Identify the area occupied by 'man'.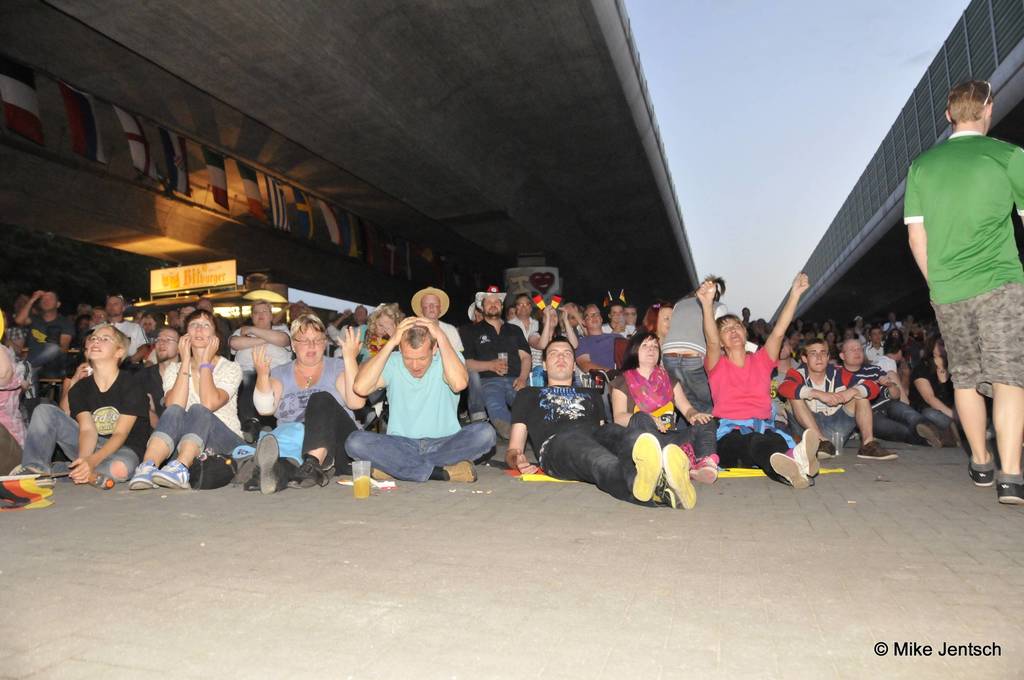
Area: 339/313/465/484.
